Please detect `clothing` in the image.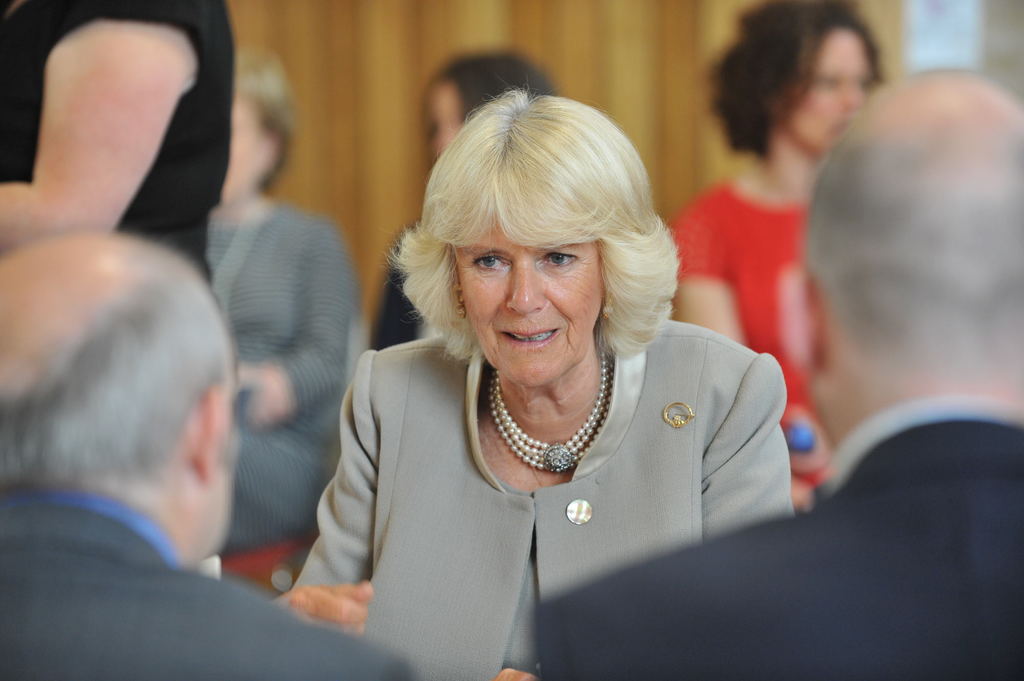
(526, 397, 1023, 680).
